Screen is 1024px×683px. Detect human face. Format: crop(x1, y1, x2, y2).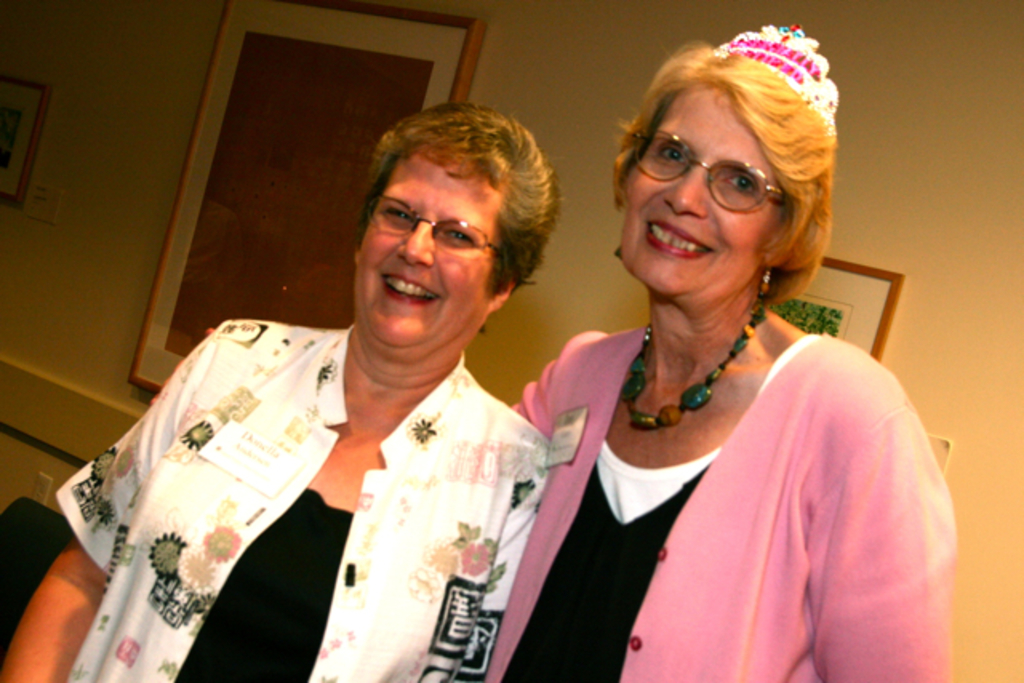
crop(618, 80, 758, 298).
